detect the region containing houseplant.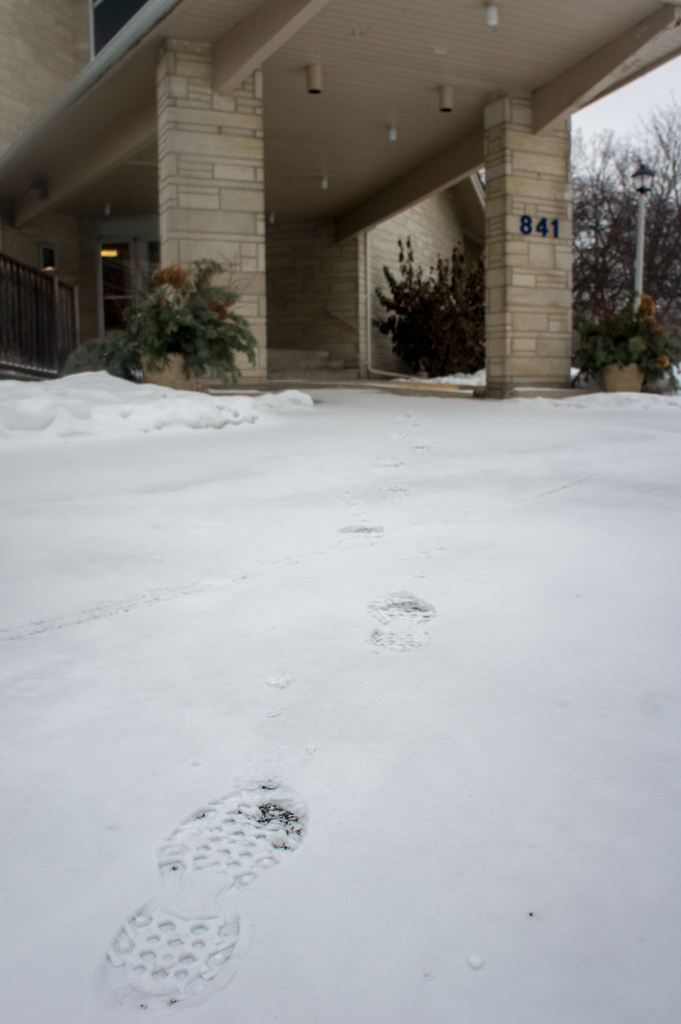
l=569, t=289, r=680, b=406.
